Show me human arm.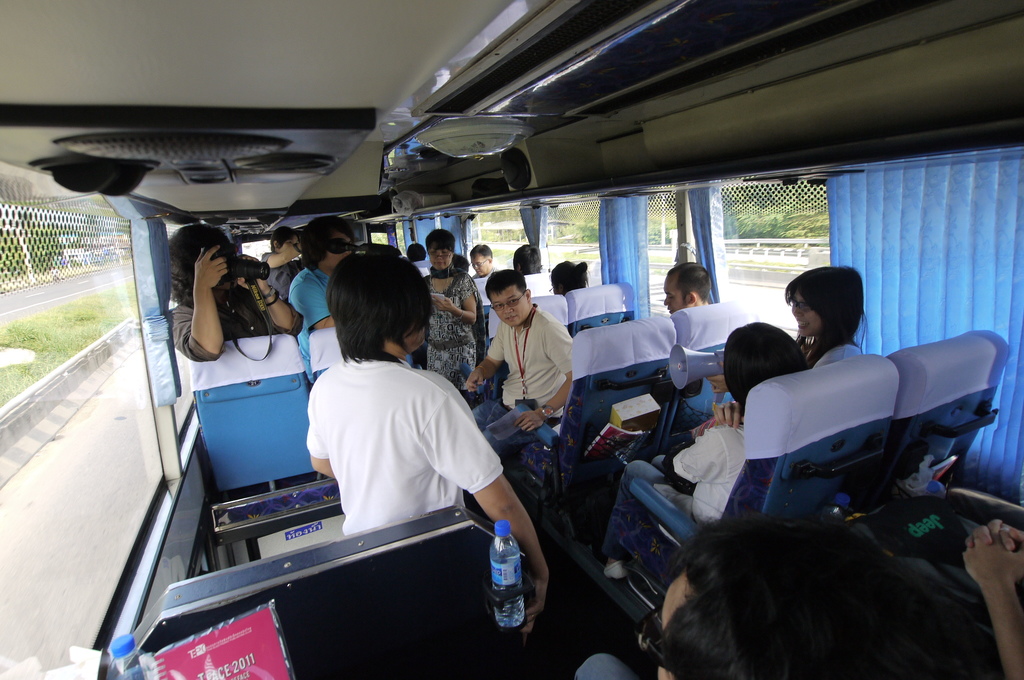
human arm is here: <bbox>301, 378, 336, 480</bbox>.
